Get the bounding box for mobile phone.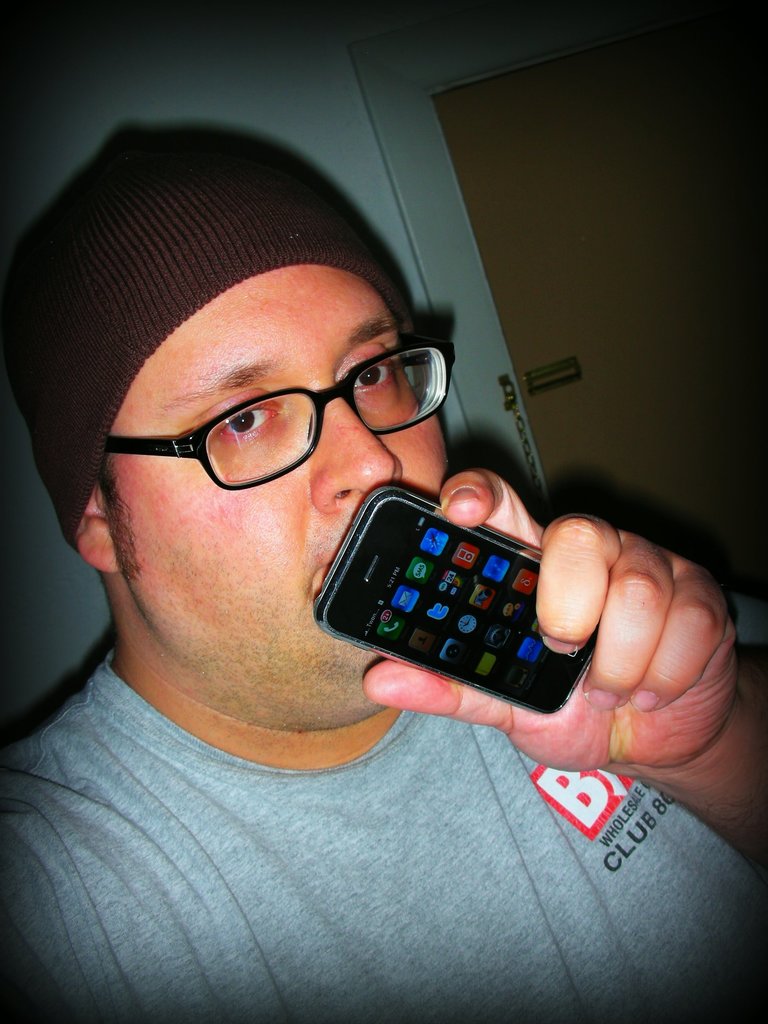
x1=303, y1=478, x2=596, y2=724.
